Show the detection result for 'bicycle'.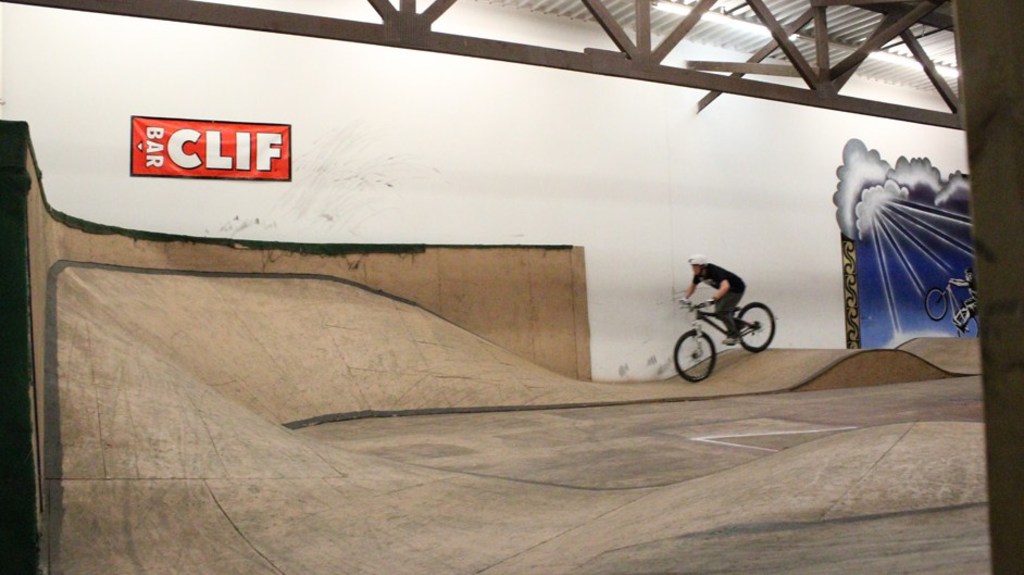
rect(667, 297, 778, 390).
